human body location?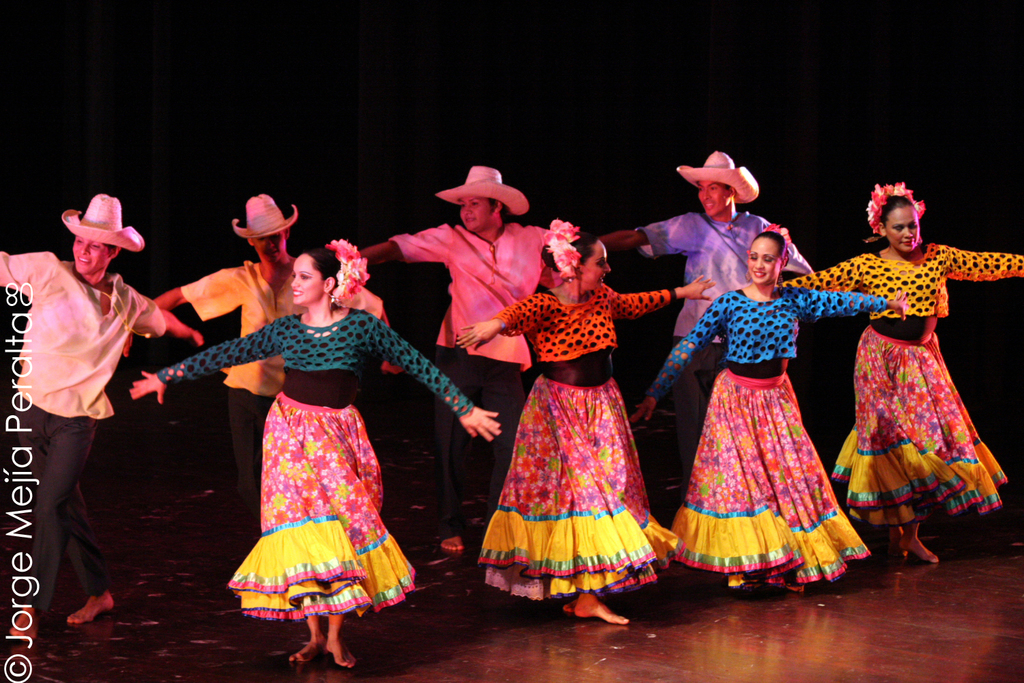
(x1=448, y1=272, x2=715, y2=623)
